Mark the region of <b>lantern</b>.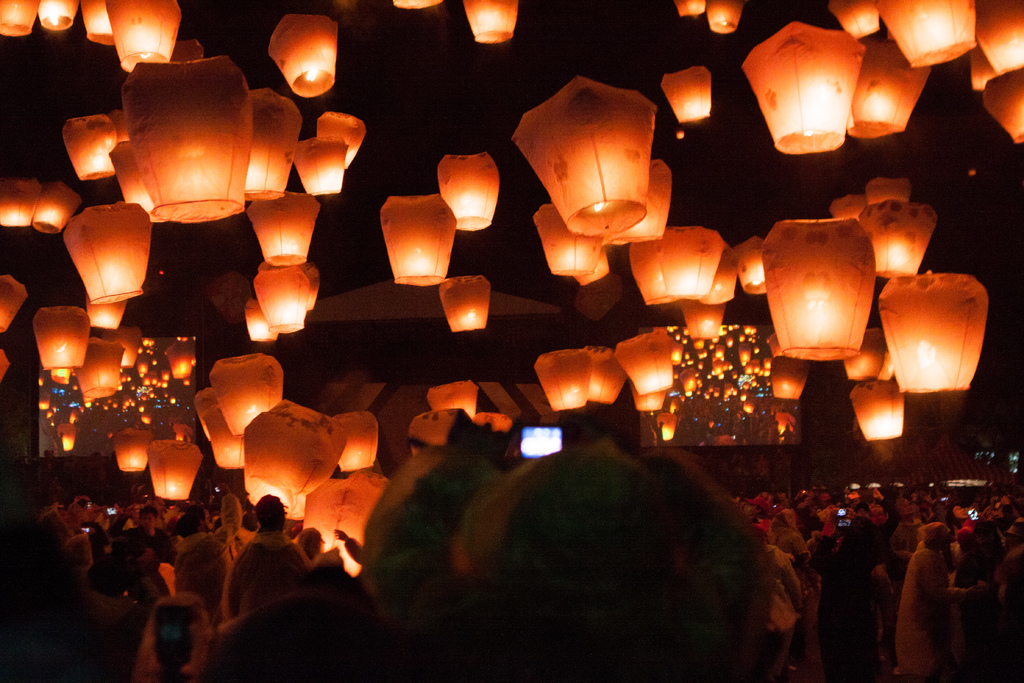
Region: x1=764 y1=207 x2=890 y2=368.
